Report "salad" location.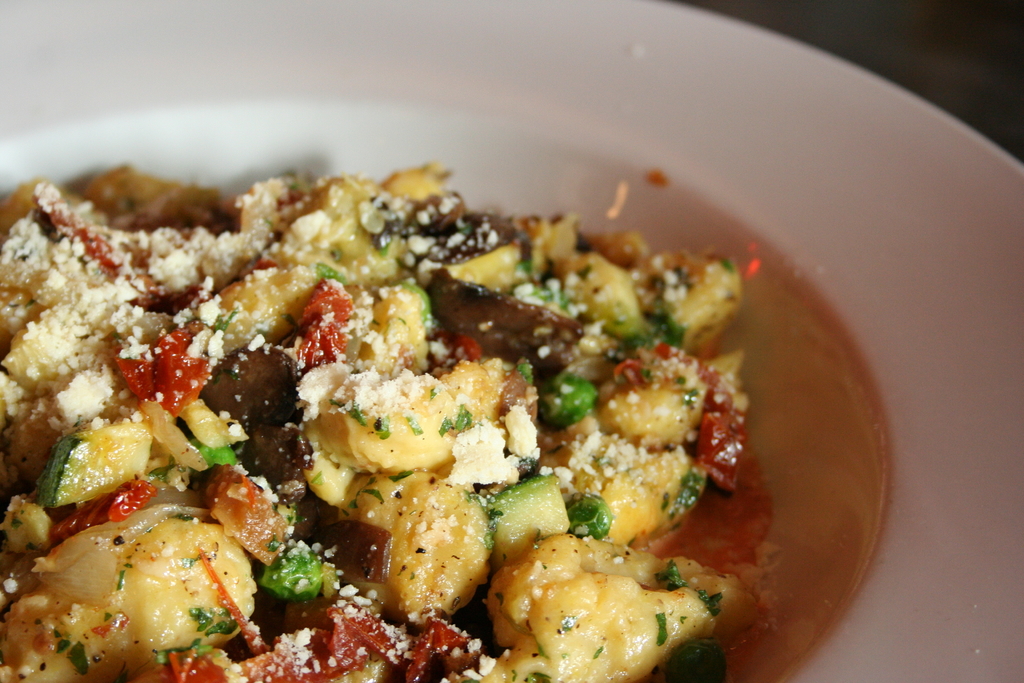
Report: <box>0,157,787,682</box>.
